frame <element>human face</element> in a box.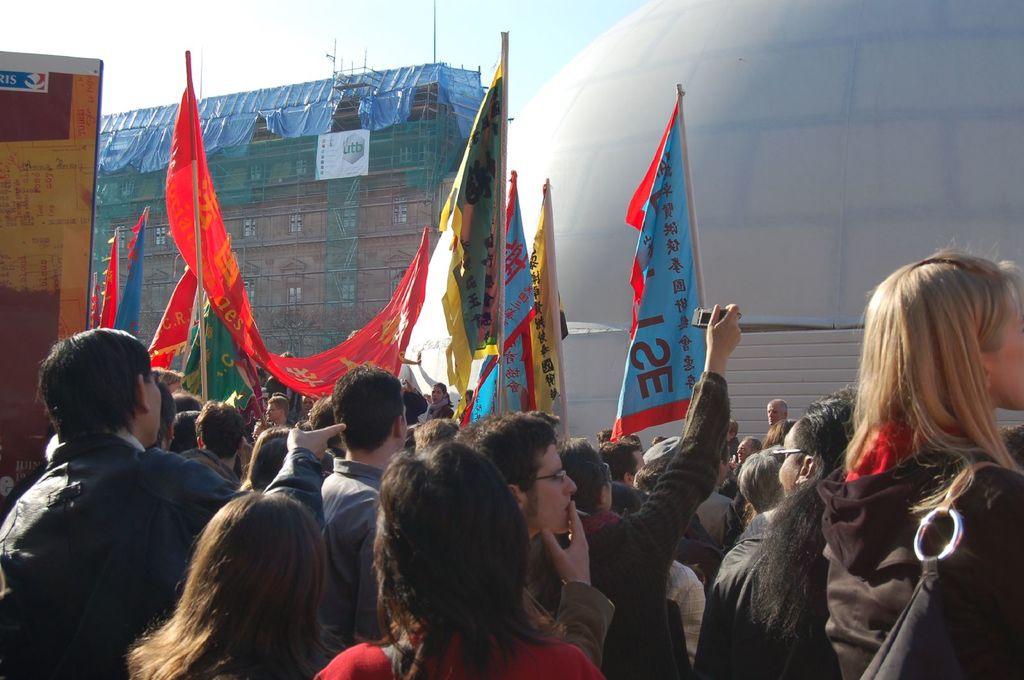
rect(431, 387, 444, 402).
